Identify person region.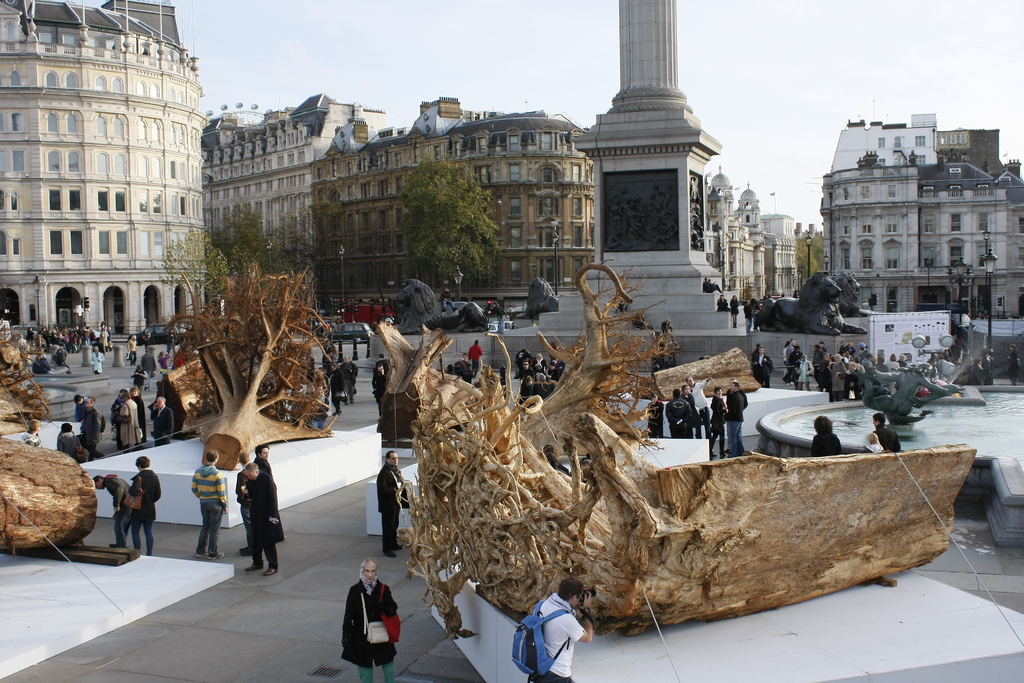
Region: l=717, t=290, r=735, b=312.
